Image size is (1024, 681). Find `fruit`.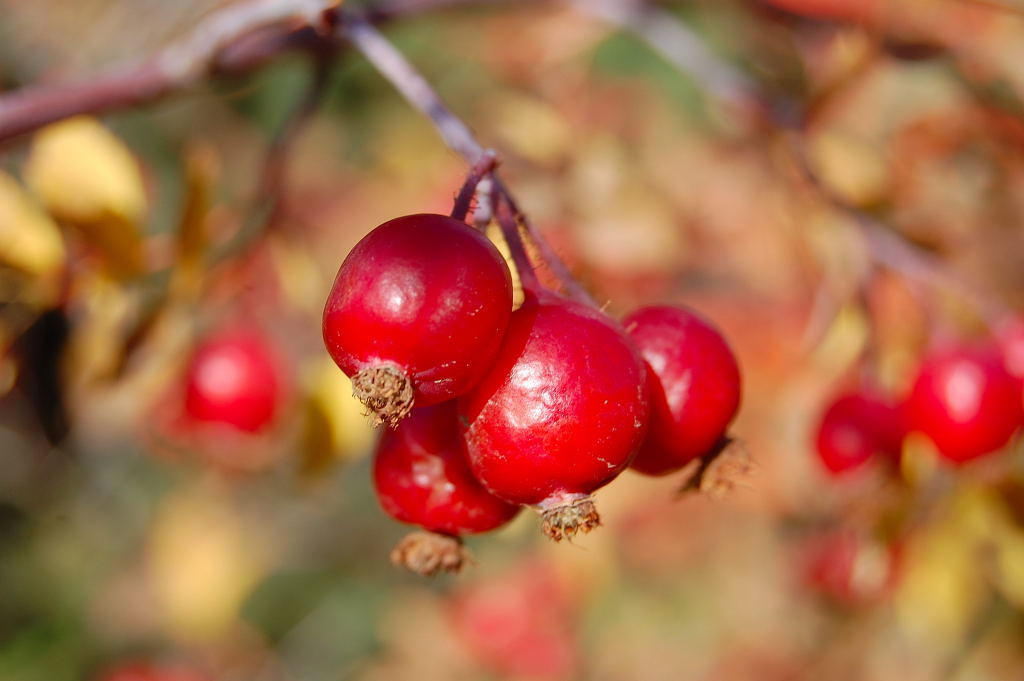
[left=330, top=199, right=530, bottom=419].
